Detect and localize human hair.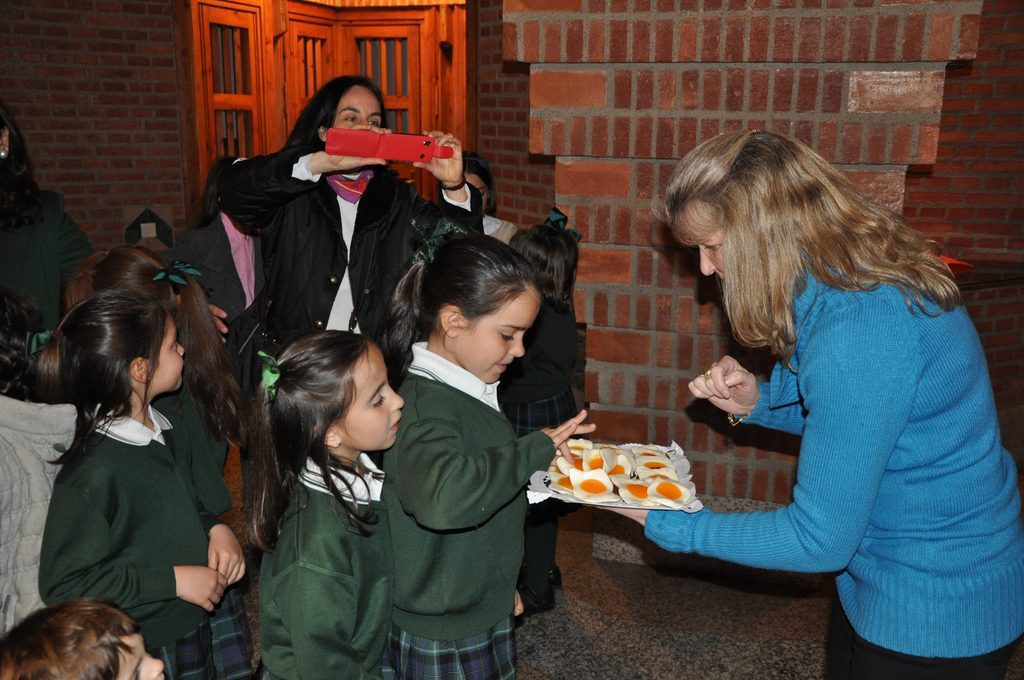
Localized at x1=652 y1=125 x2=963 y2=345.
